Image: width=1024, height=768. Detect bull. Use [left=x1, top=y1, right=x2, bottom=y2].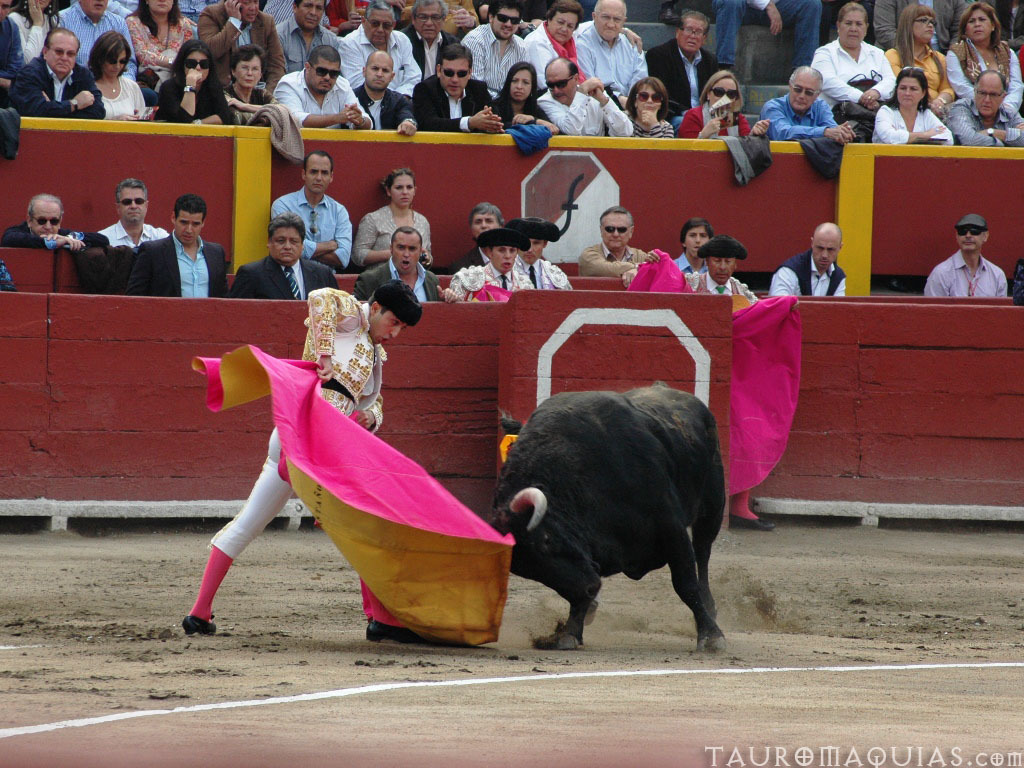
[left=489, top=377, right=727, bottom=649].
